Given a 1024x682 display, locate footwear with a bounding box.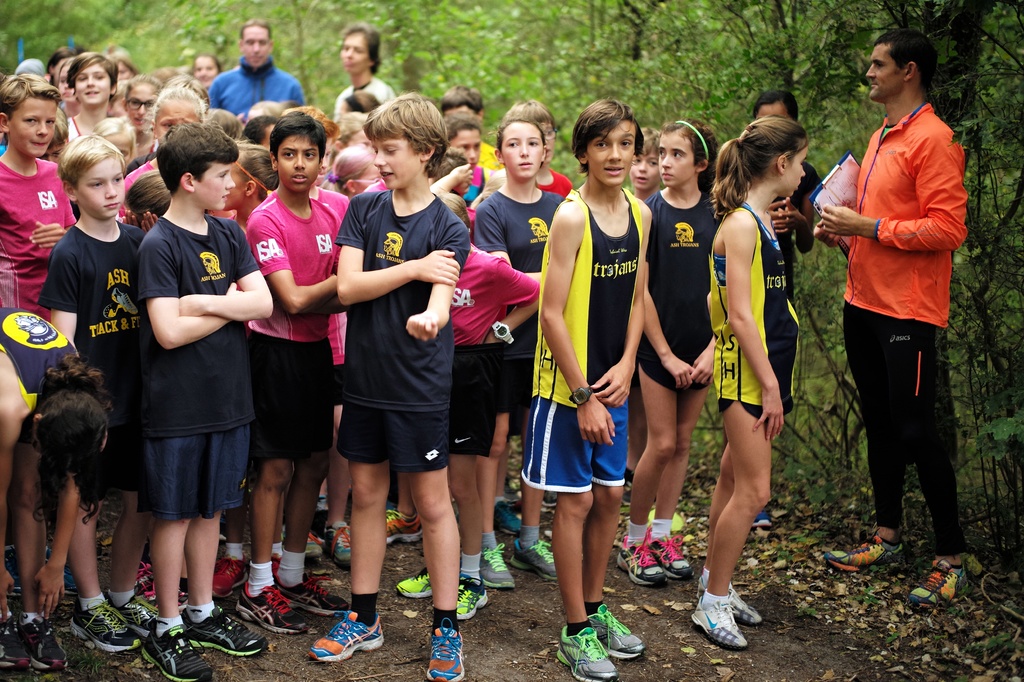
Located: 269:548:283:570.
